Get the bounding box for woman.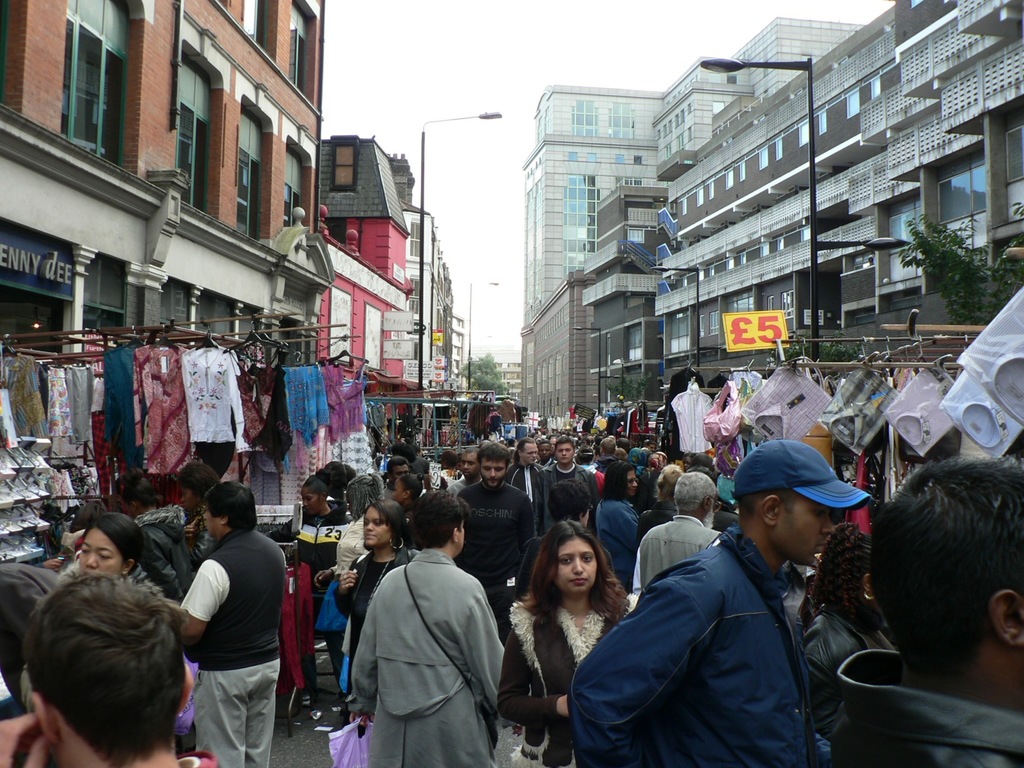
x1=502, y1=520, x2=636, y2=767.
